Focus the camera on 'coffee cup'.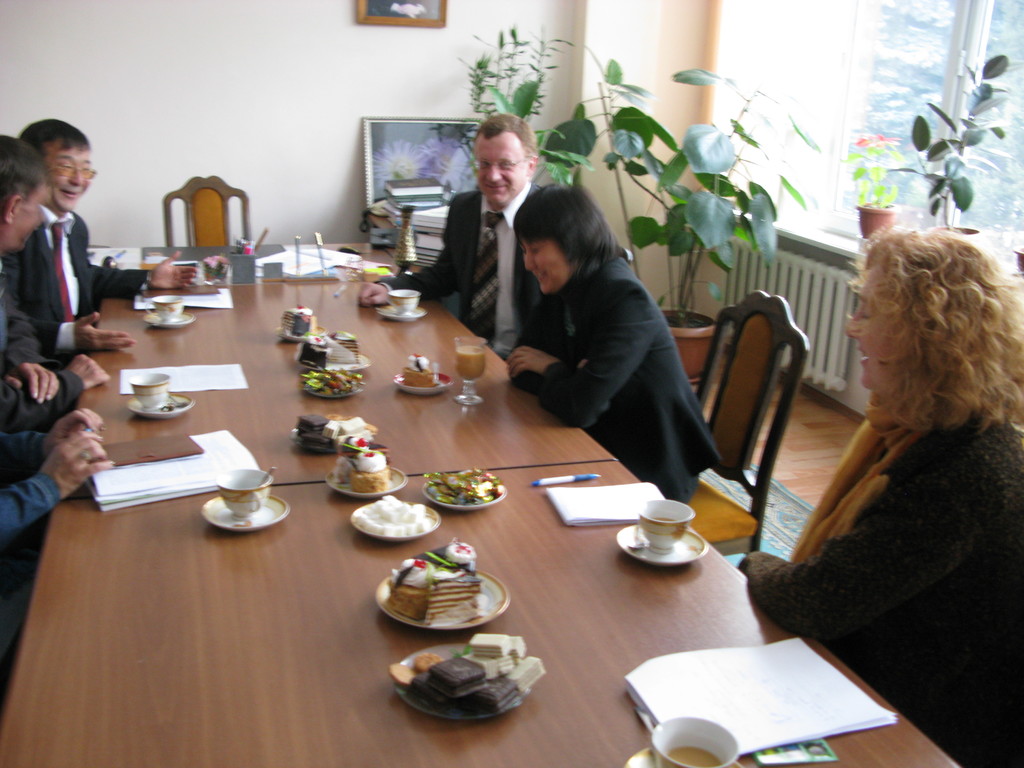
Focus region: bbox=[131, 371, 173, 410].
